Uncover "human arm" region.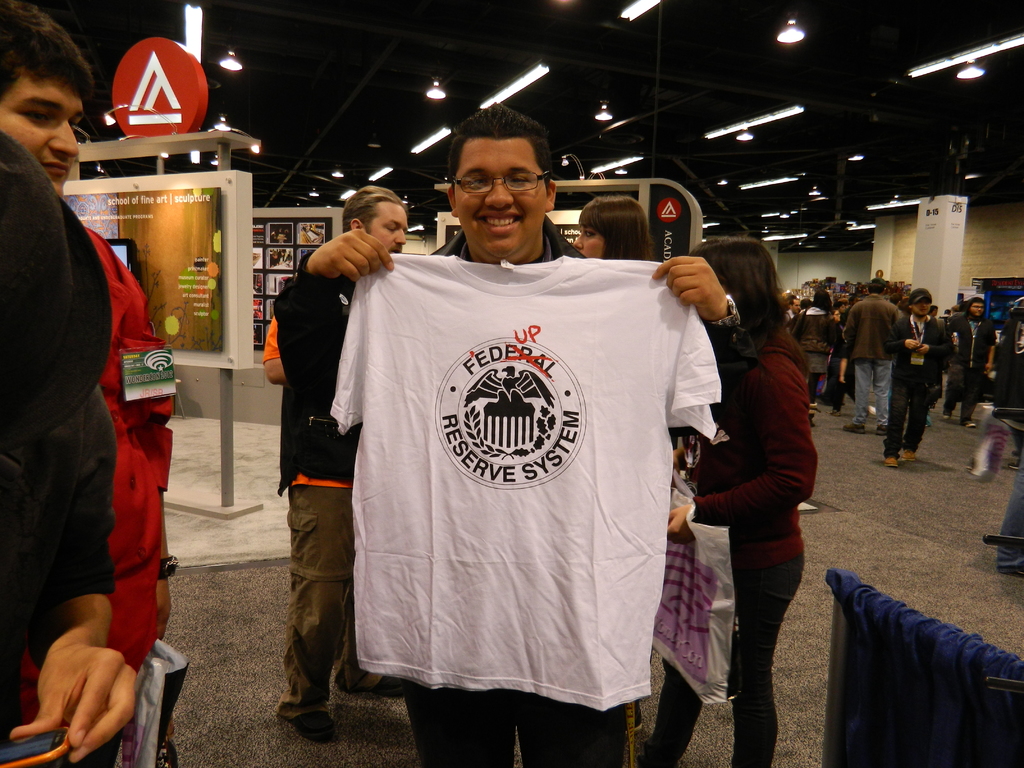
Uncovered: bbox(984, 323, 995, 376).
